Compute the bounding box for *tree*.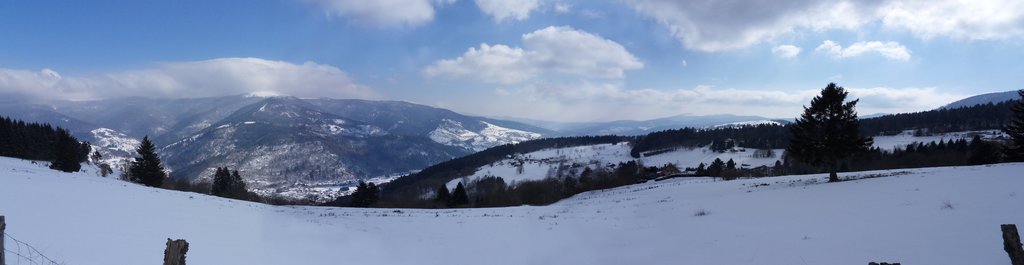
(229,173,248,200).
